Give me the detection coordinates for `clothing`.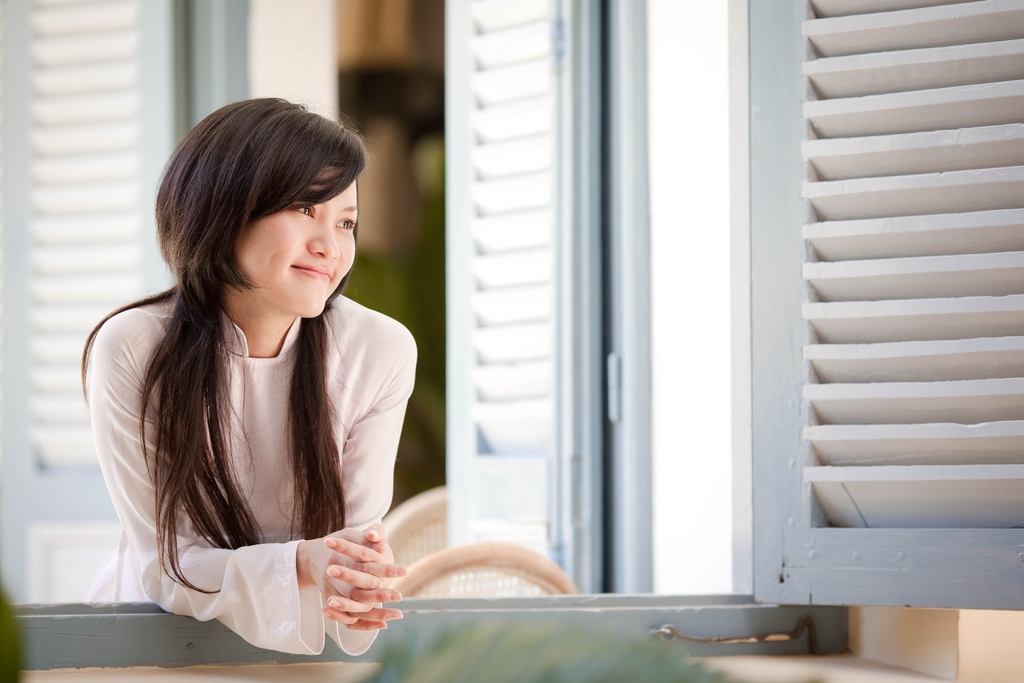
x1=77, y1=286, x2=436, y2=659.
